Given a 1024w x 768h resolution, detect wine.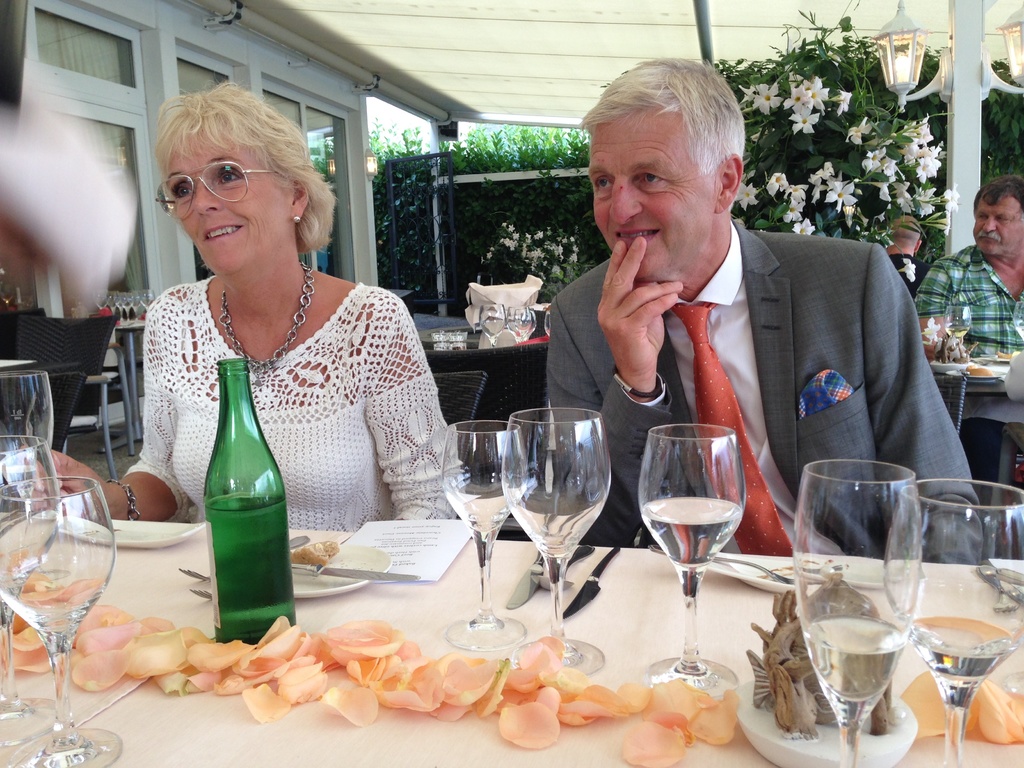
(left=204, top=492, right=298, bottom=643).
